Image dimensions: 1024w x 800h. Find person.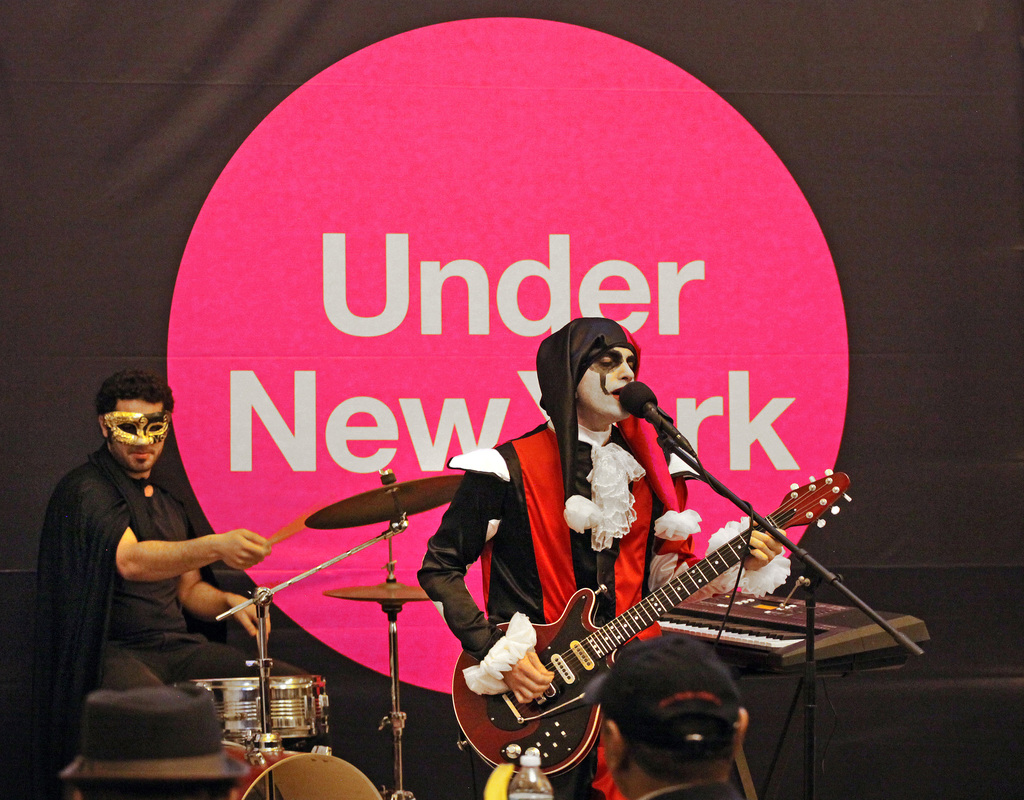
Rect(36, 363, 306, 687).
